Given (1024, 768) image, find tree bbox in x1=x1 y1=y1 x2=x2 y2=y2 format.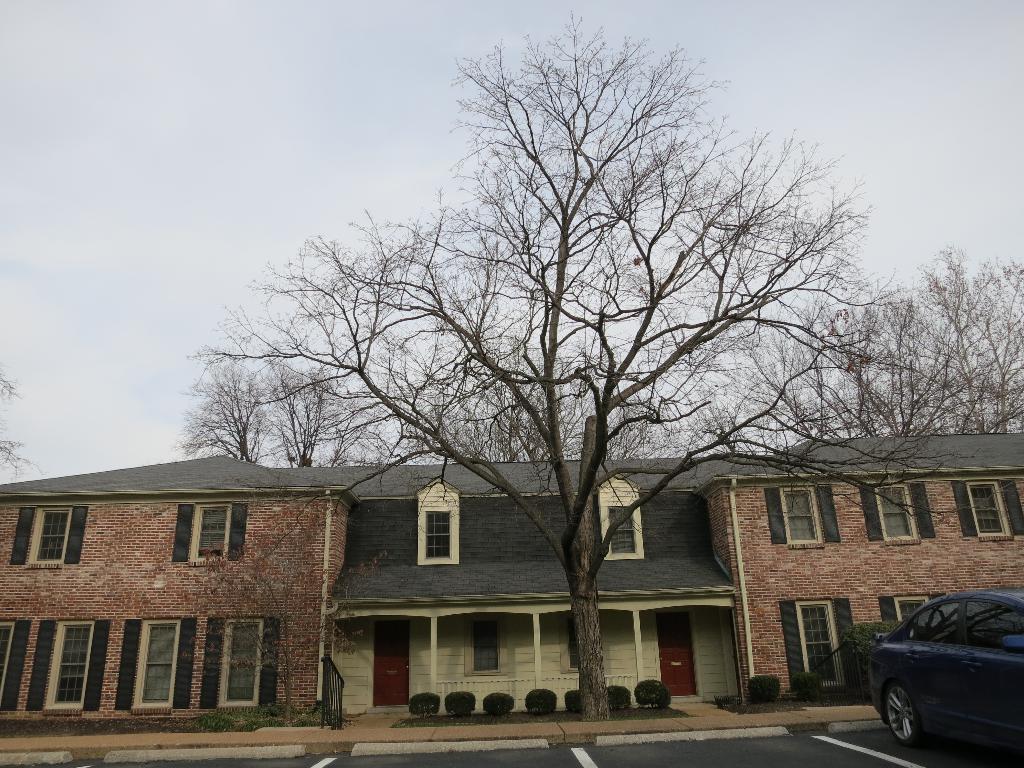
x1=0 y1=358 x2=44 y2=477.
